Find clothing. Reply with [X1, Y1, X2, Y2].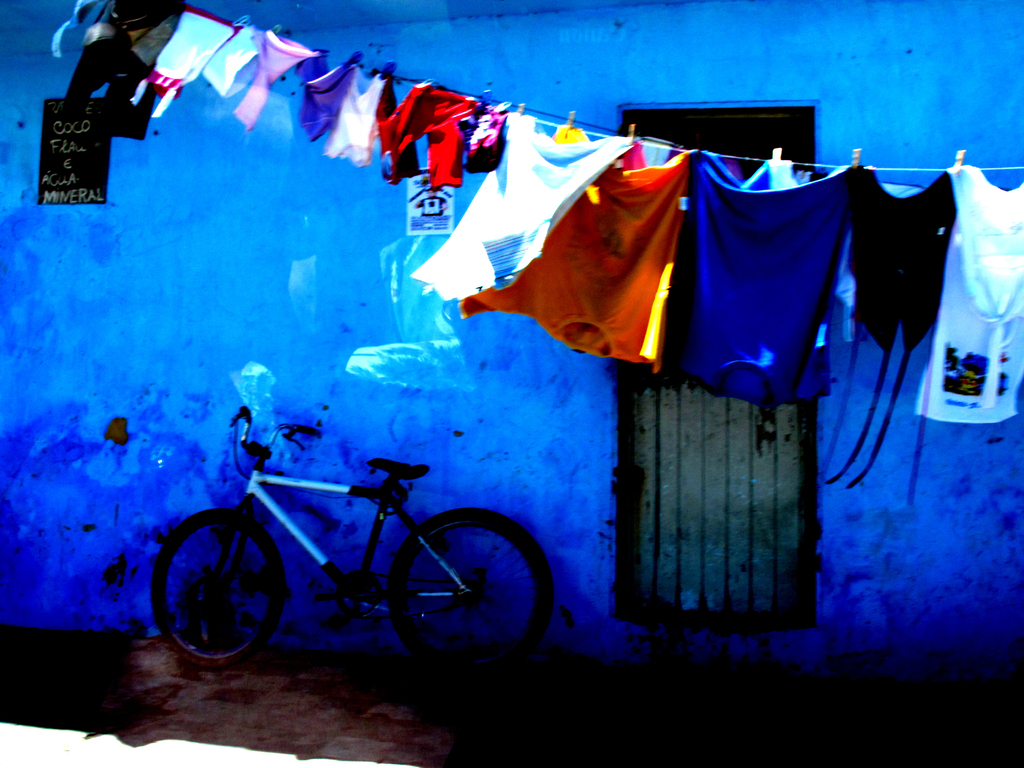
[481, 139, 692, 366].
